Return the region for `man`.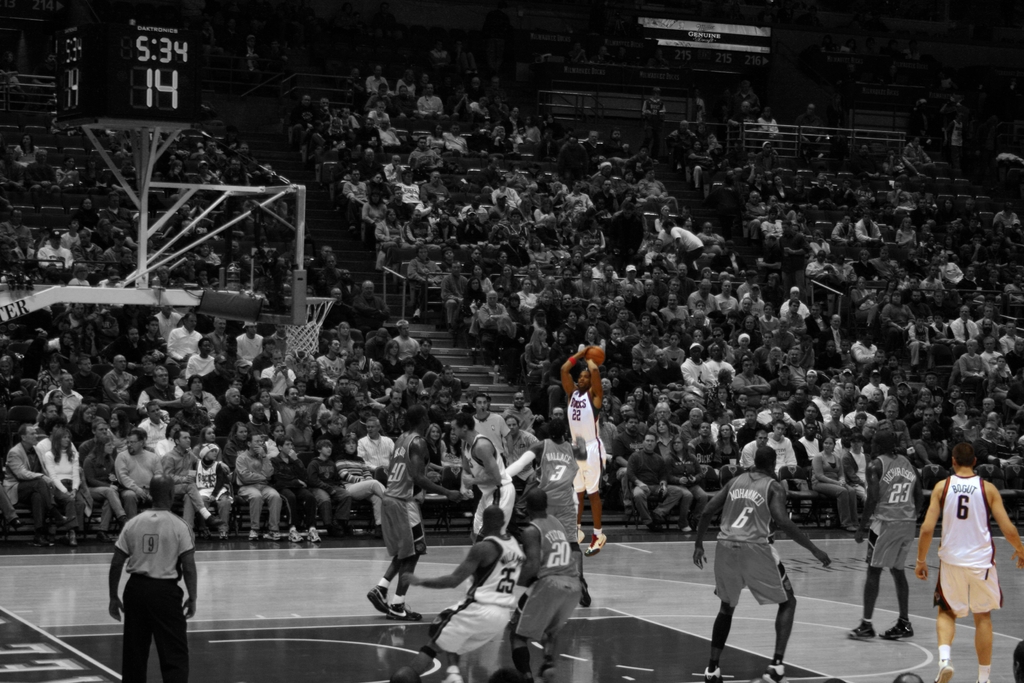
<region>561, 338, 616, 540</region>.
